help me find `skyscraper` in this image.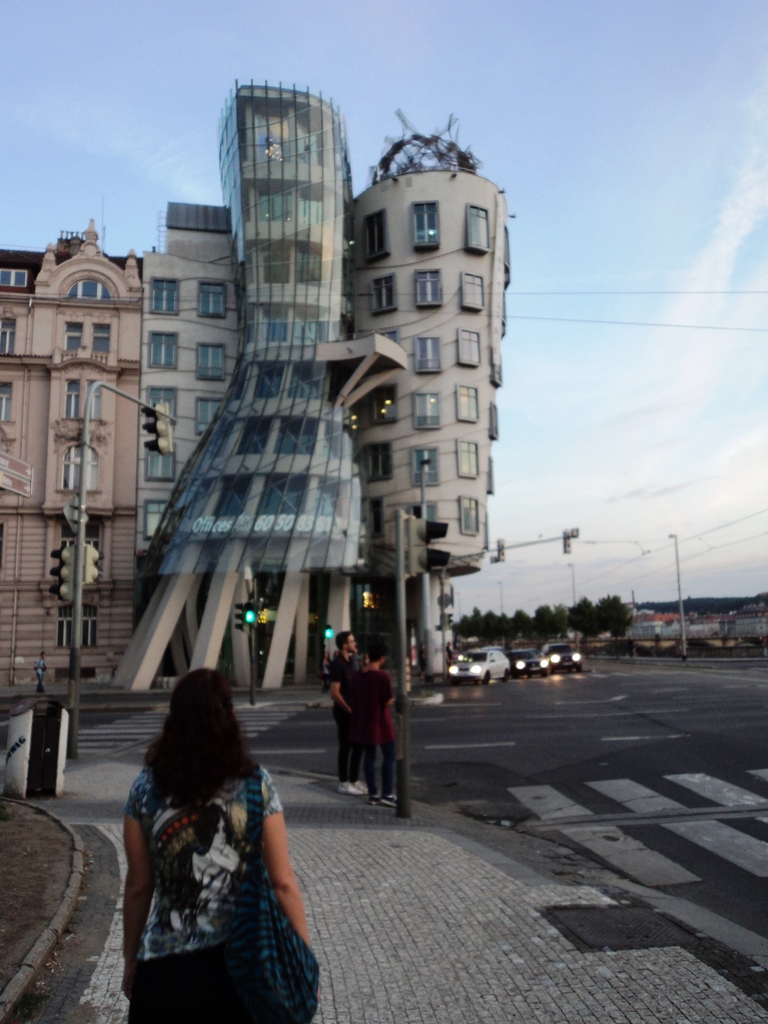
Found it: (87,65,484,696).
